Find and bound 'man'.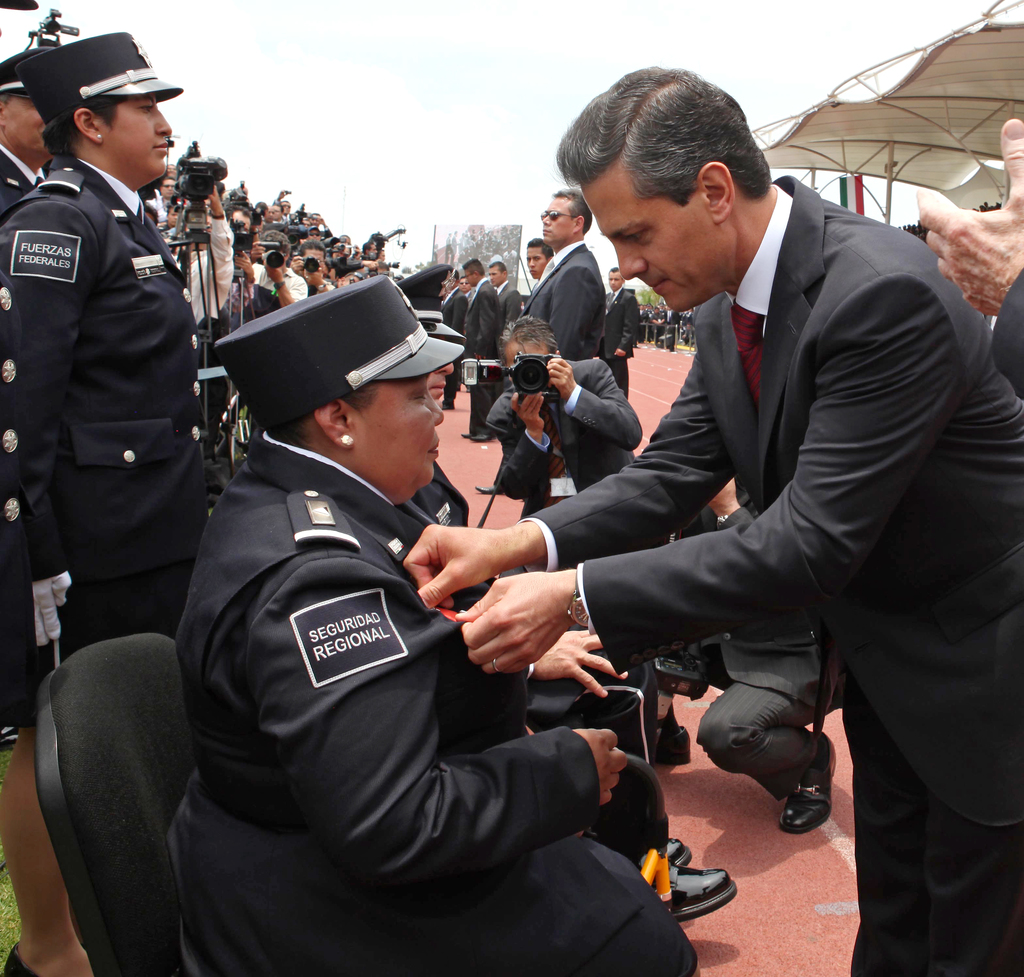
Bound: <box>169,189,236,441</box>.
